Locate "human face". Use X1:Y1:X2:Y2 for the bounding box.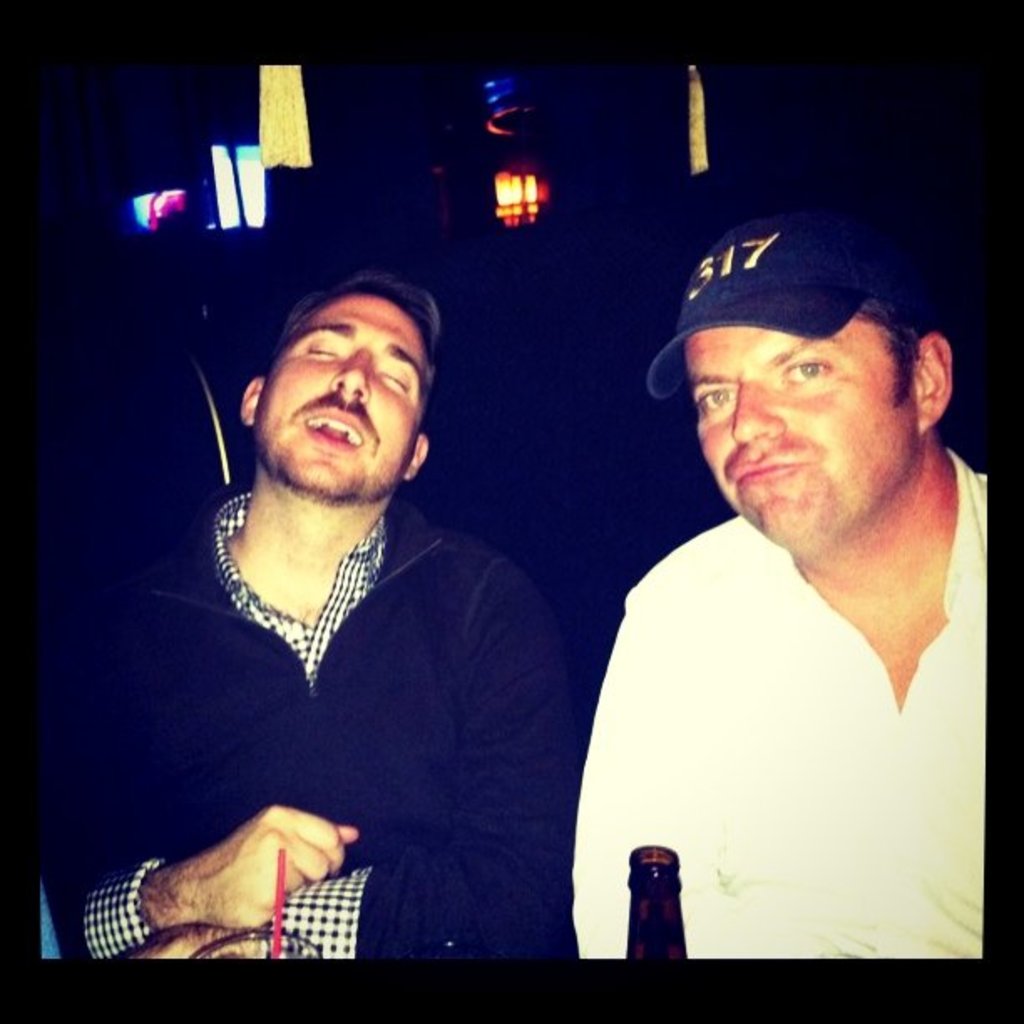
686:313:919:542.
